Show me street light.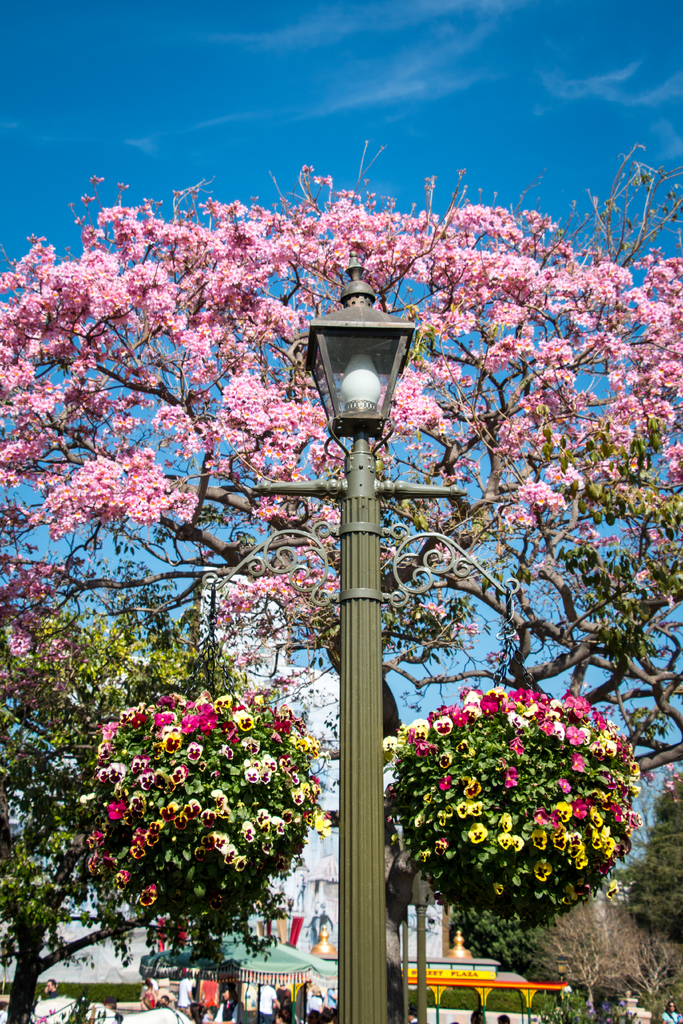
street light is here: bbox=[292, 280, 421, 483].
